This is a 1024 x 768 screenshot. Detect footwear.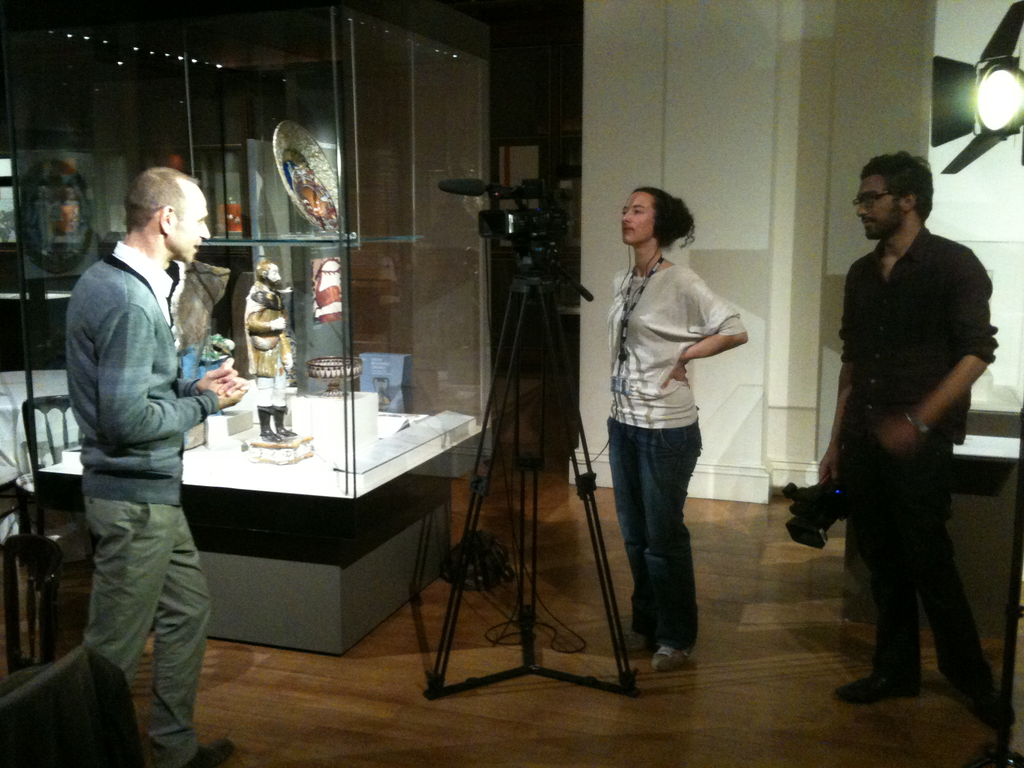
611/627/645/652.
